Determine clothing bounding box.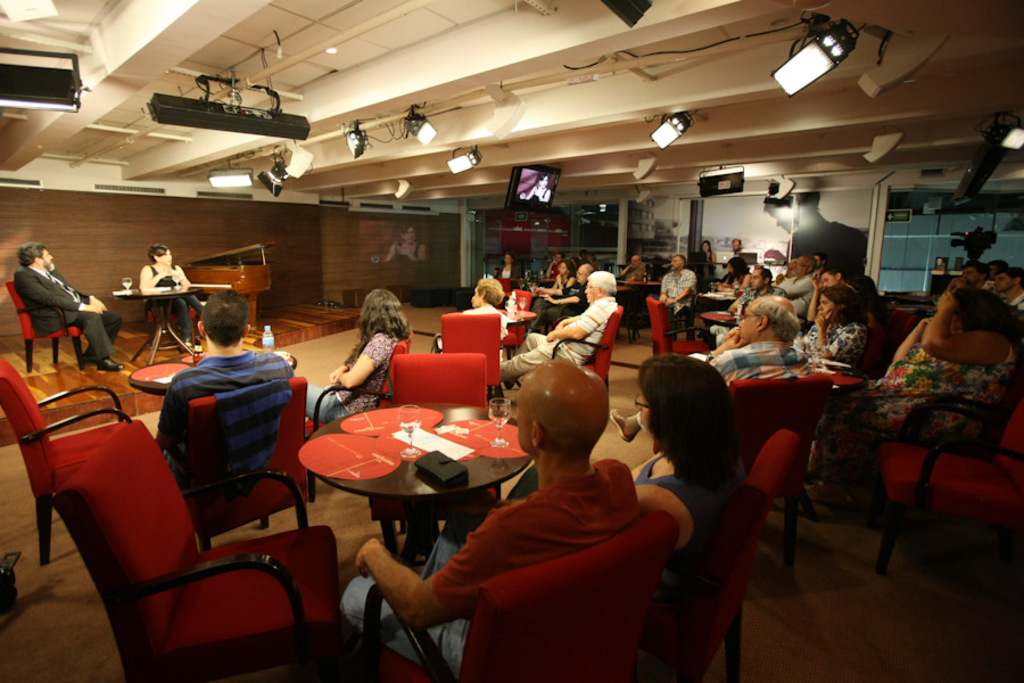
Determined: (806, 319, 873, 368).
